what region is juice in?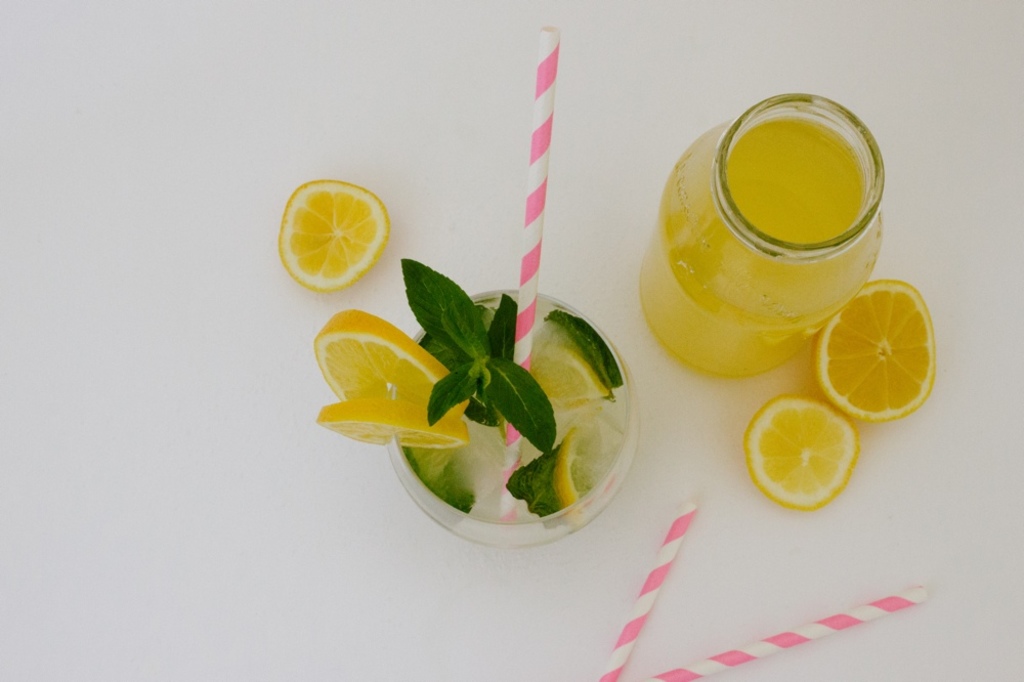
[380,287,642,546].
